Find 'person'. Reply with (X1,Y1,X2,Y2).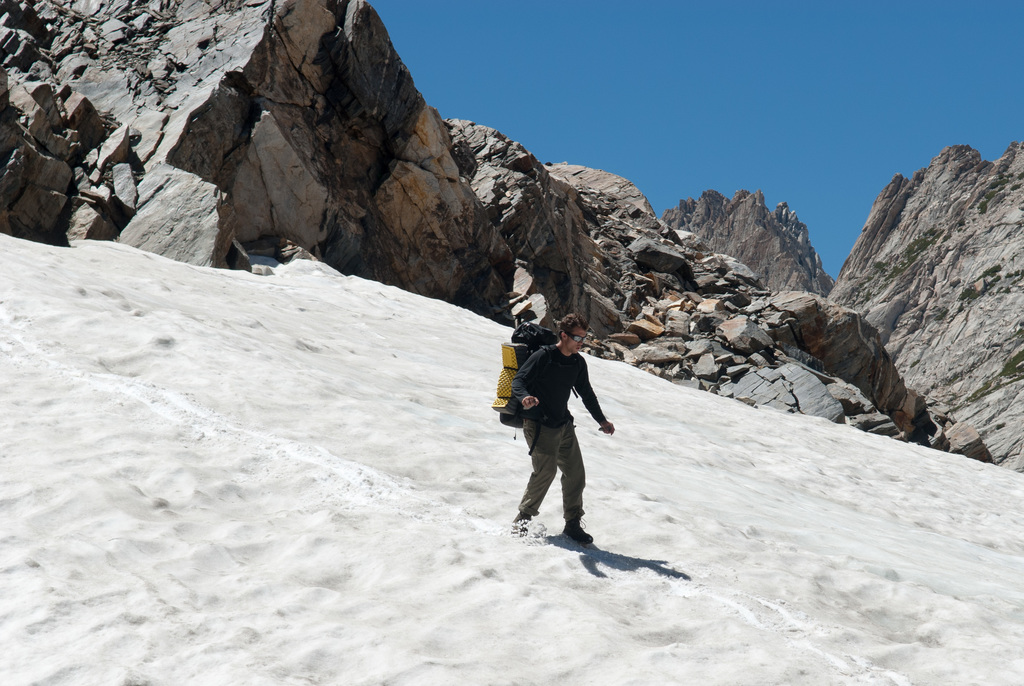
(506,295,608,562).
